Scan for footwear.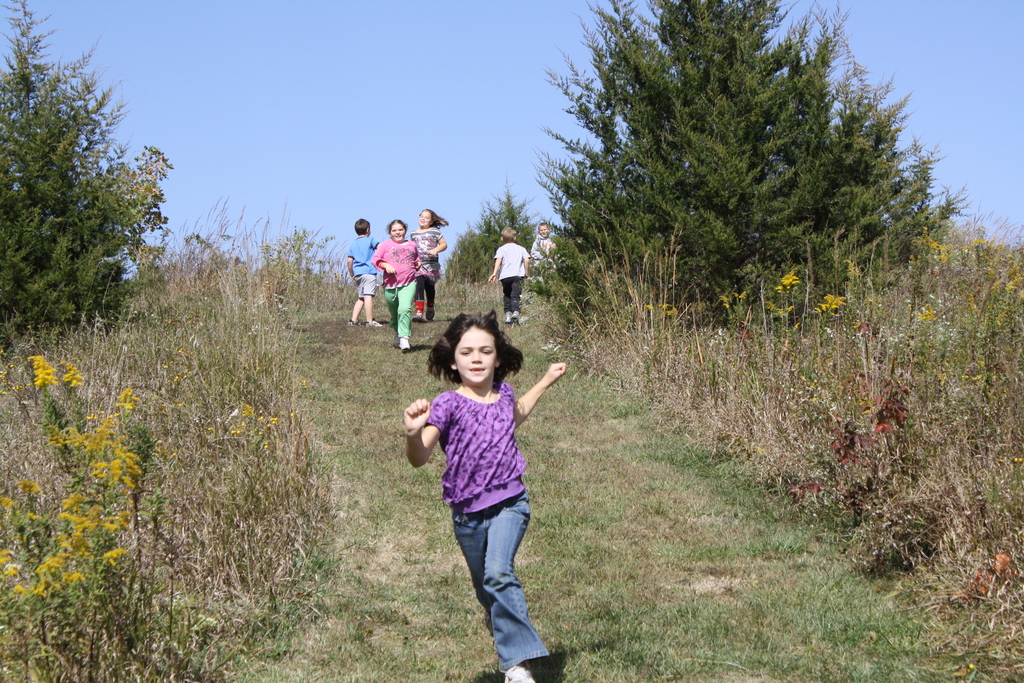
Scan result: crop(502, 313, 511, 324).
